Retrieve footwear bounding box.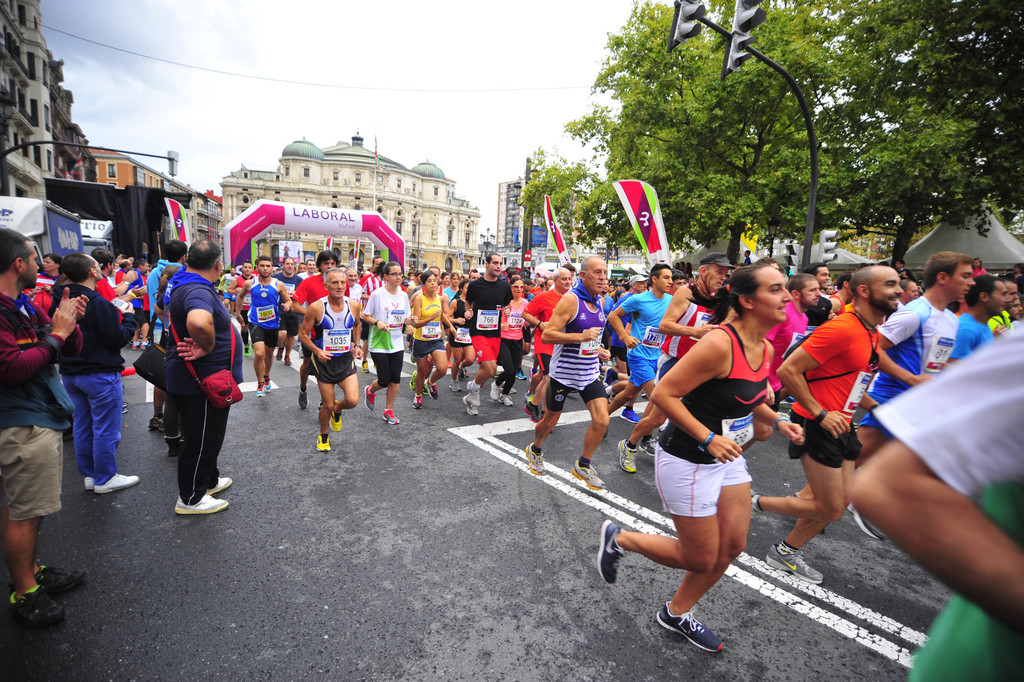
Bounding box: (left=414, top=393, right=419, bottom=409).
